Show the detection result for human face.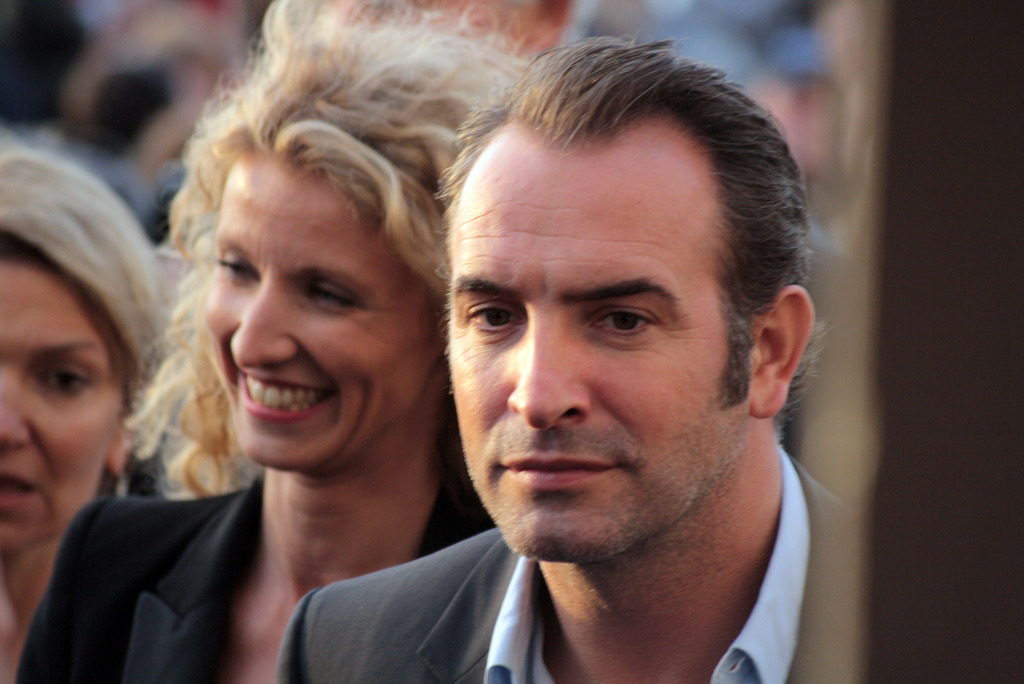
[x1=204, y1=155, x2=436, y2=471].
